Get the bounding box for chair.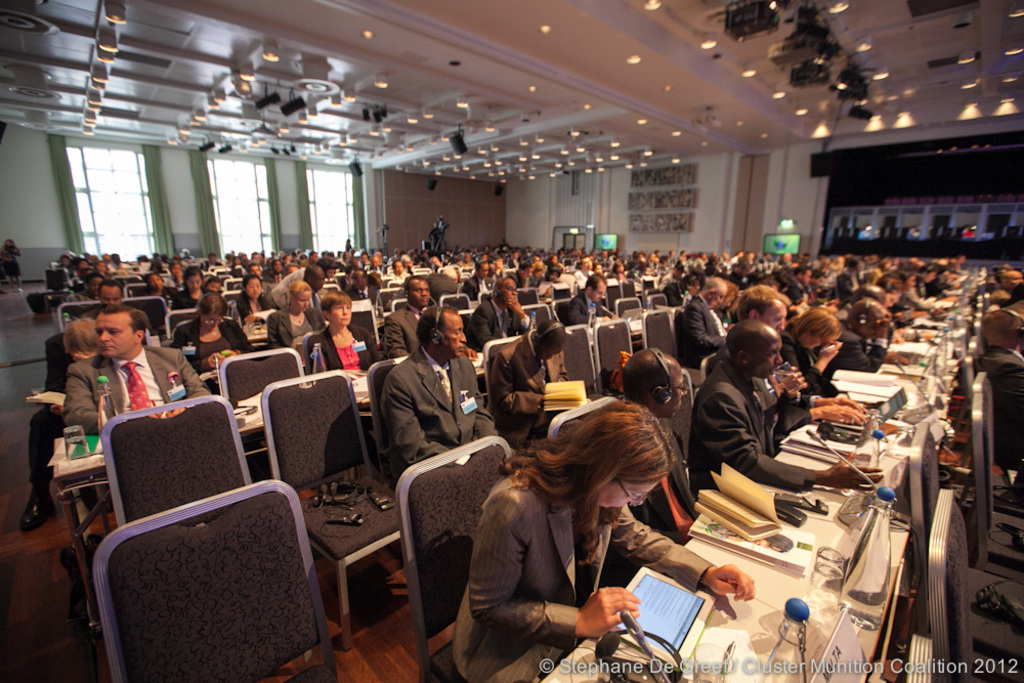
BBox(202, 261, 230, 280).
